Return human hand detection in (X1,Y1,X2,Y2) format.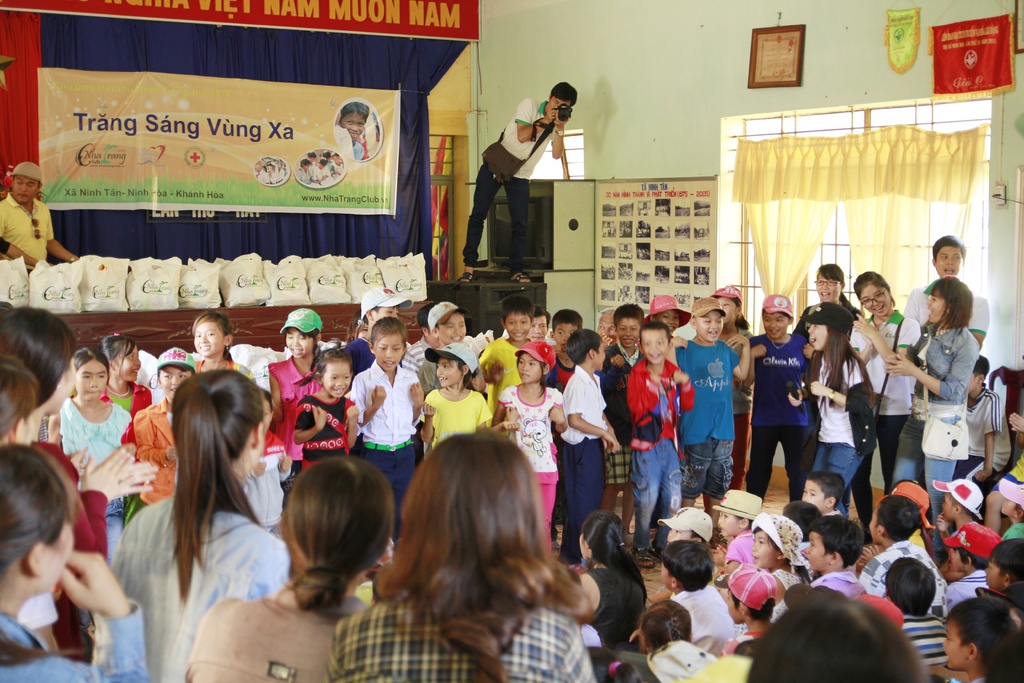
(671,369,689,384).
